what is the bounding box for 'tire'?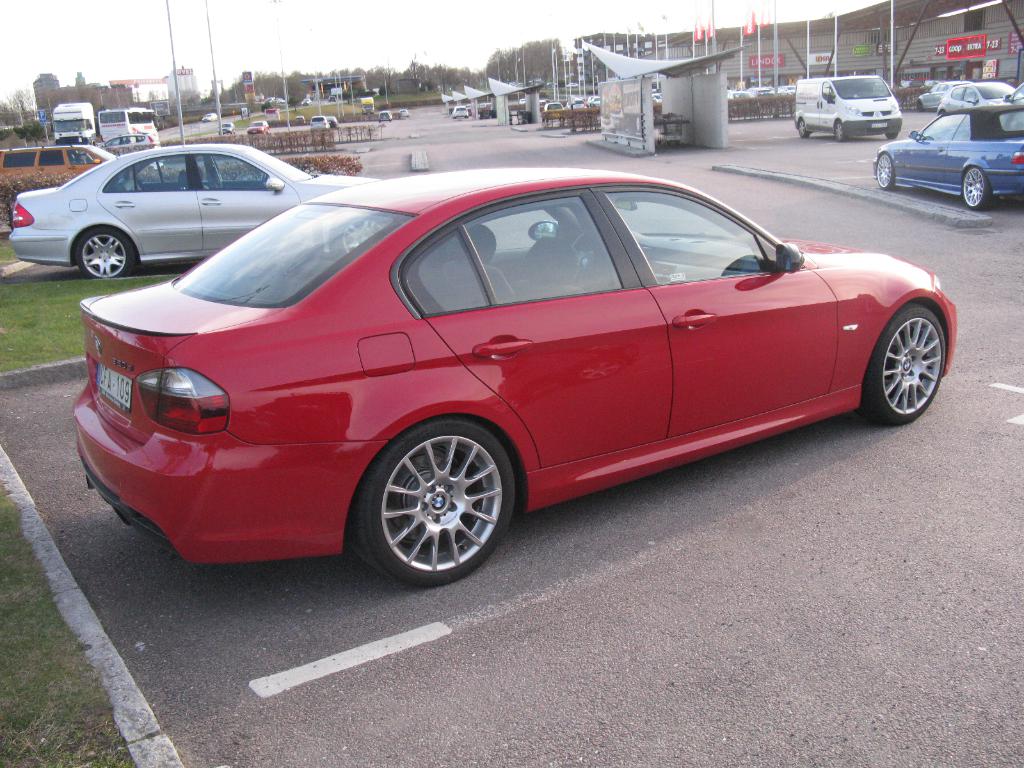
select_region(364, 426, 514, 595).
